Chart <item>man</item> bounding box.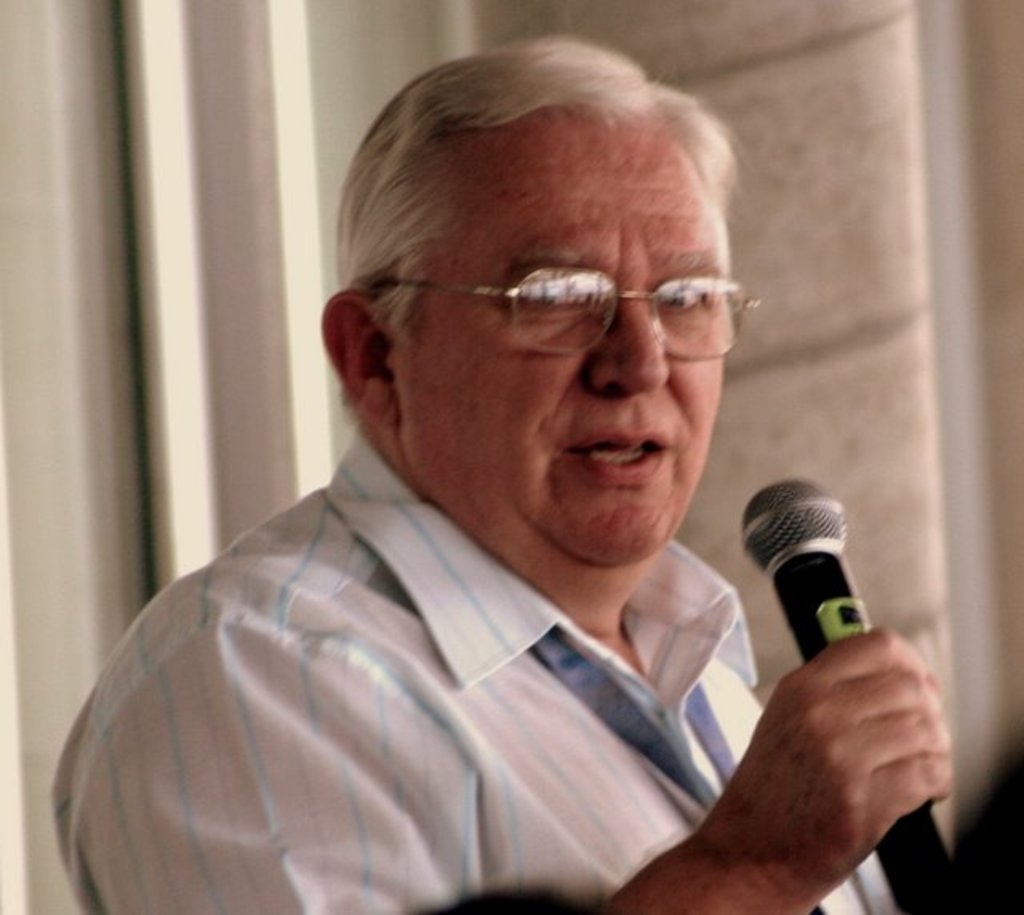
Charted: box(34, 34, 896, 909).
